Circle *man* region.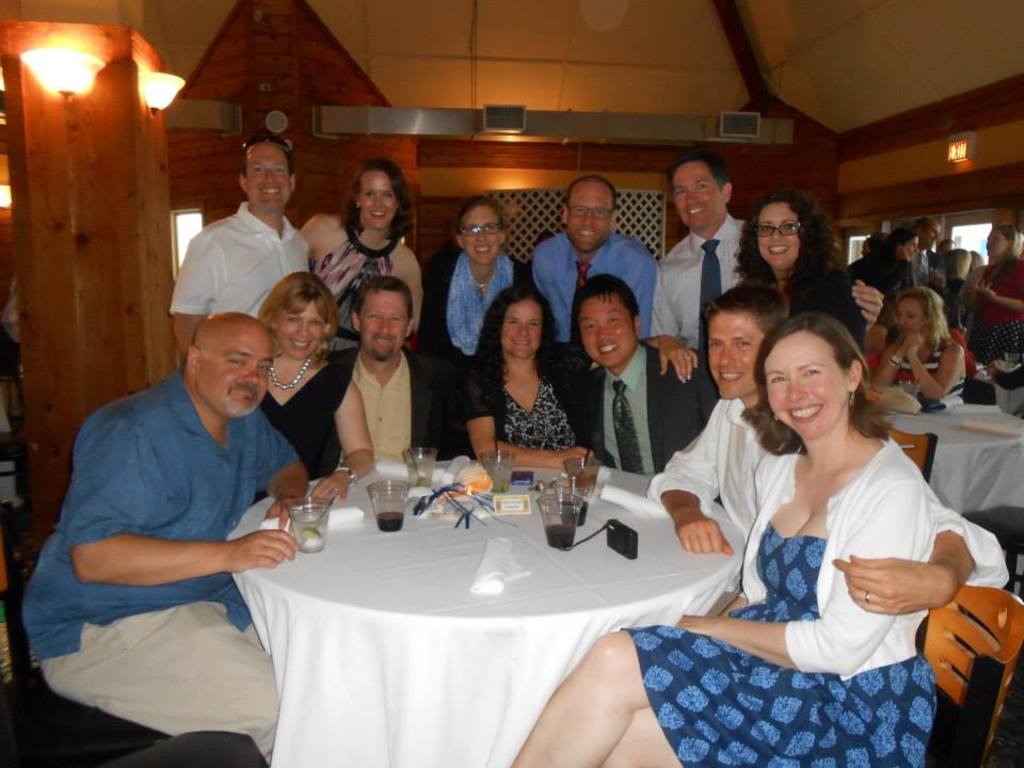
Region: 171,131,310,354.
